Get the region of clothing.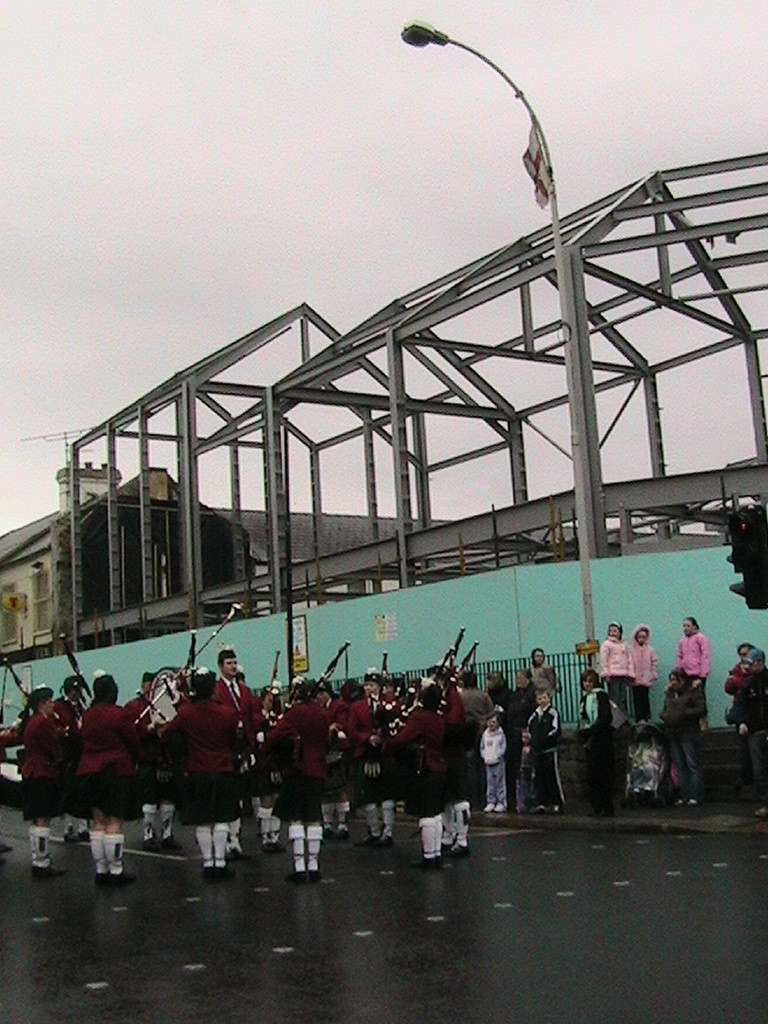
{"left": 337, "top": 696, "right": 379, "bottom": 808}.
